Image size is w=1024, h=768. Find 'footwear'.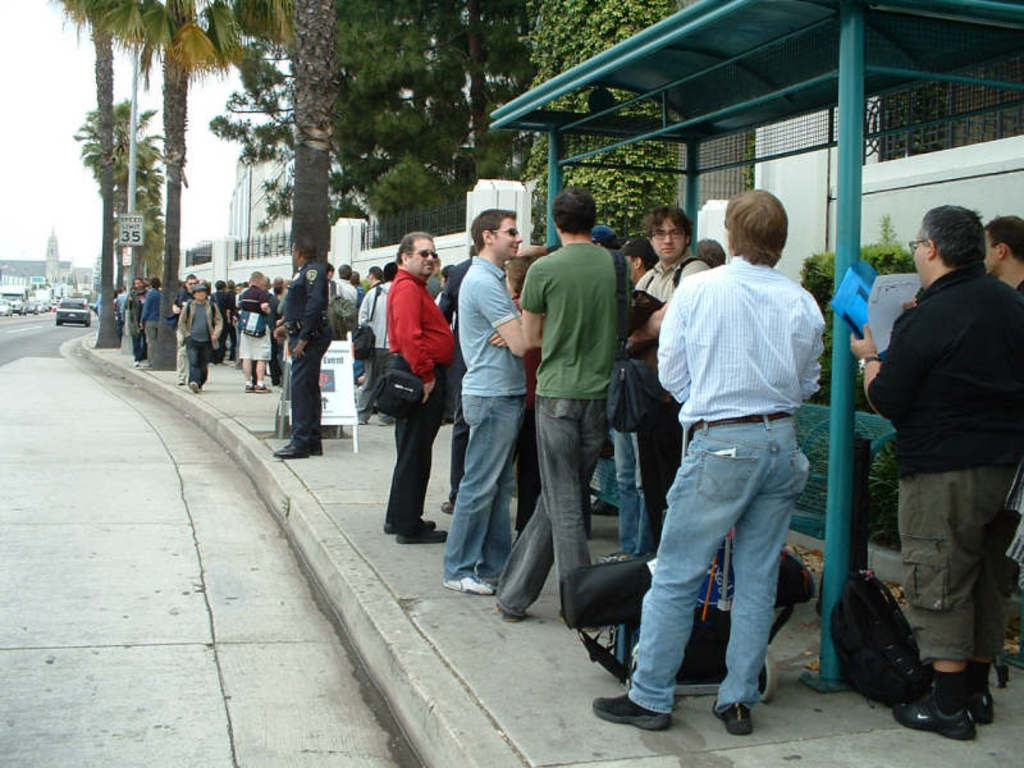
Rect(397, 527, 447, 545).
